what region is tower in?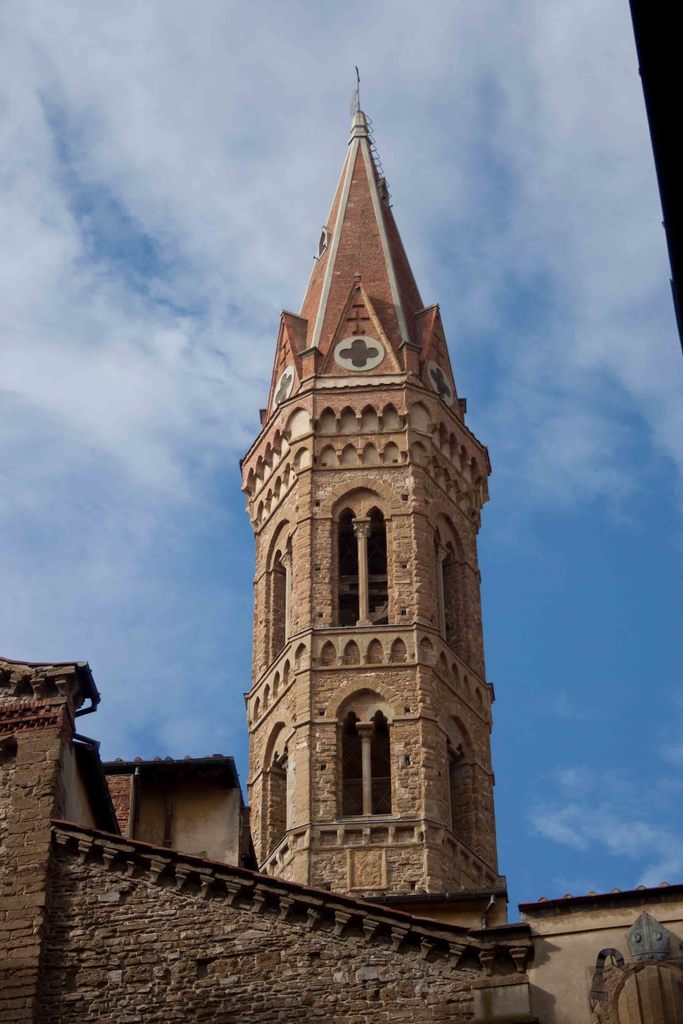
[235,68,505,926].
